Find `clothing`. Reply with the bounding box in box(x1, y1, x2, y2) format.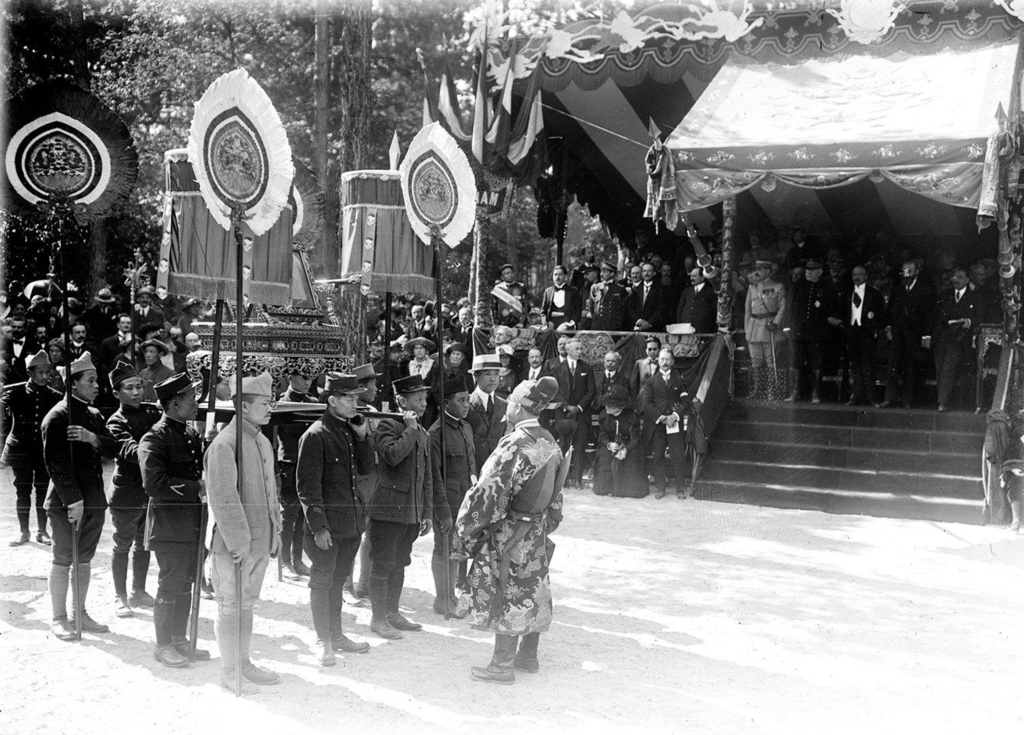
box(186, 393, 281, 657).
